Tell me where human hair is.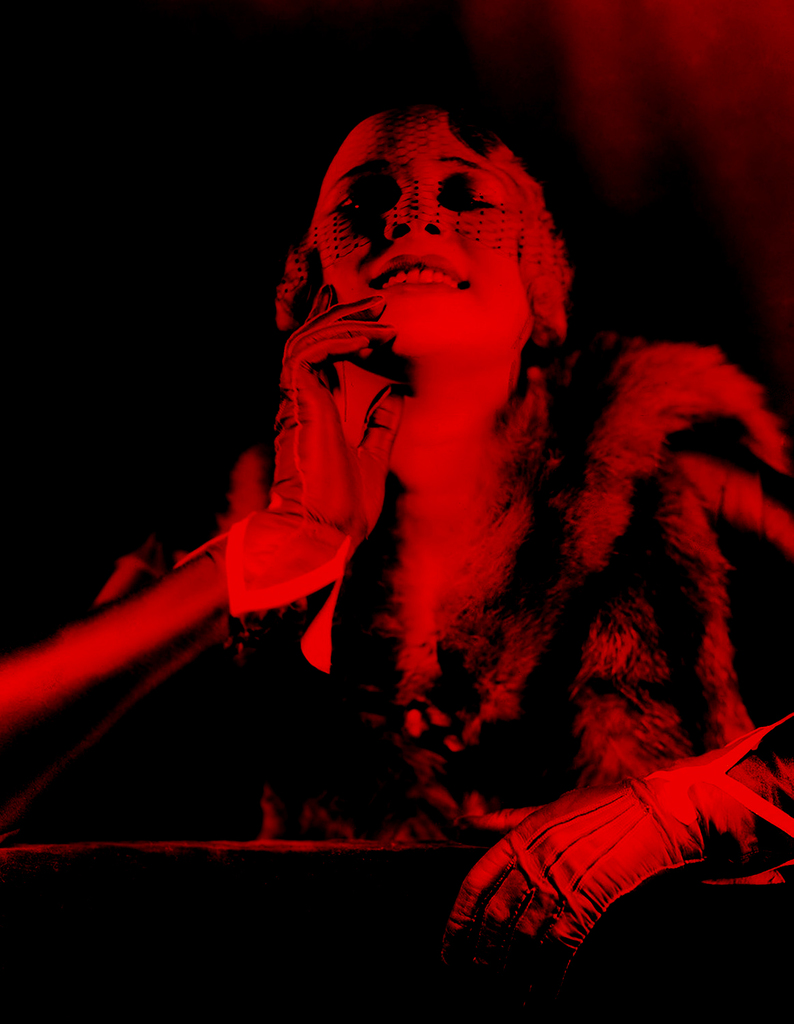
human hair is at left=265, top=85, right=573, bottom=352.
